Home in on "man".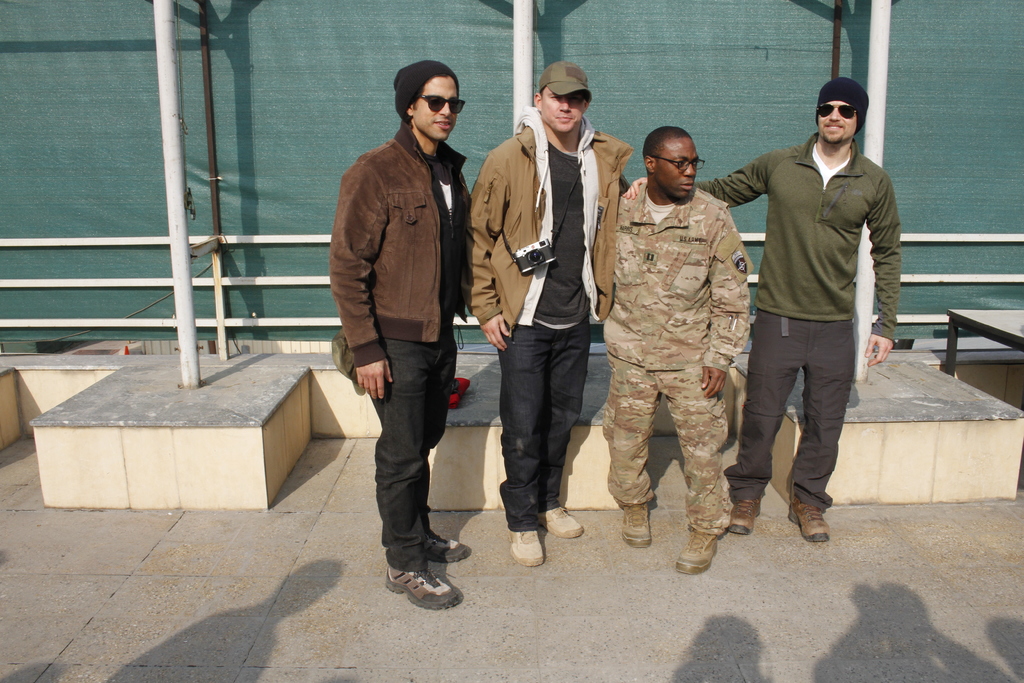
Homed in at bbox=[457, 56, 641, 572].
